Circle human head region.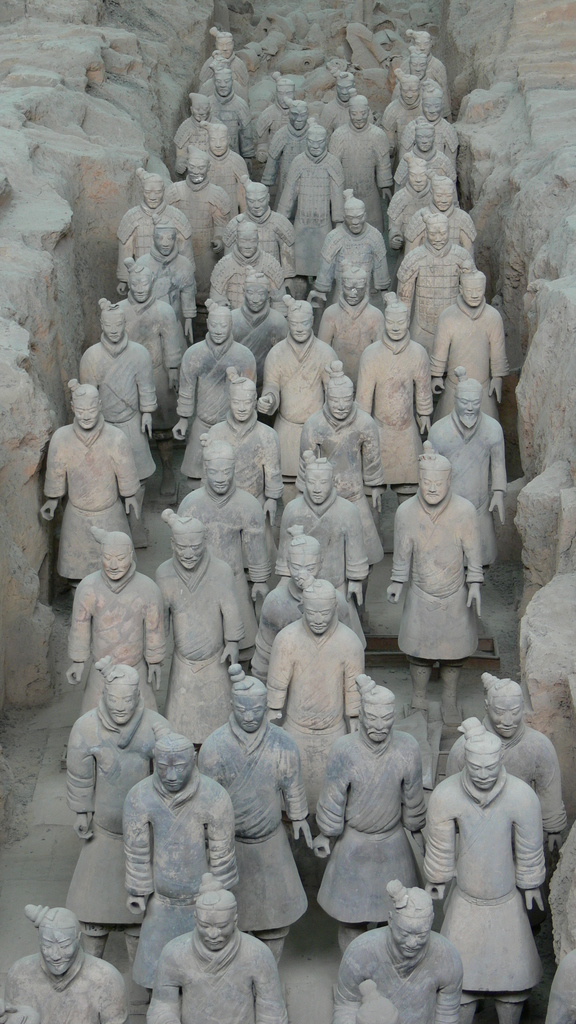
Region: l=284, t=302, r=314, b=342.
